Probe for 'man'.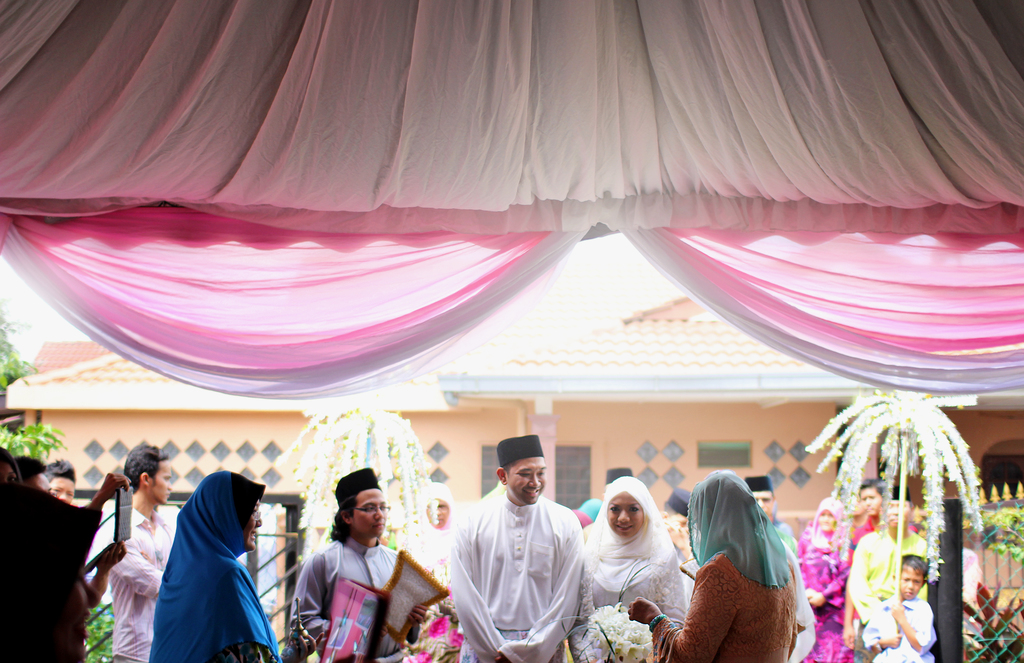
Probe result: left=845, top=489, right=925, bottom=623.
